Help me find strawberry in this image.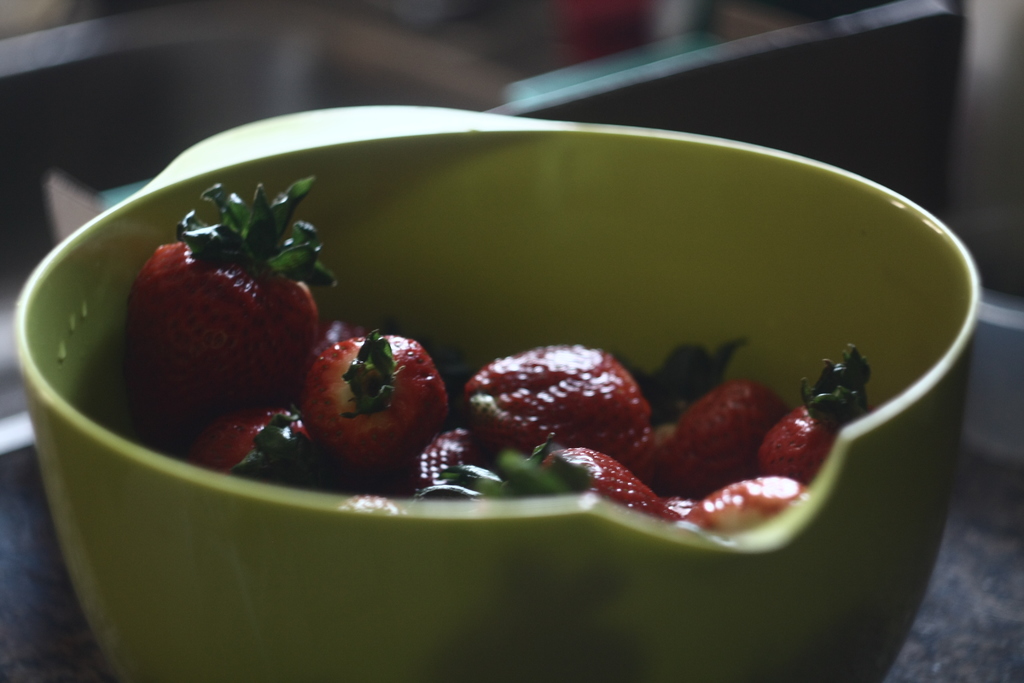
Found it: 127/200/321/418.
